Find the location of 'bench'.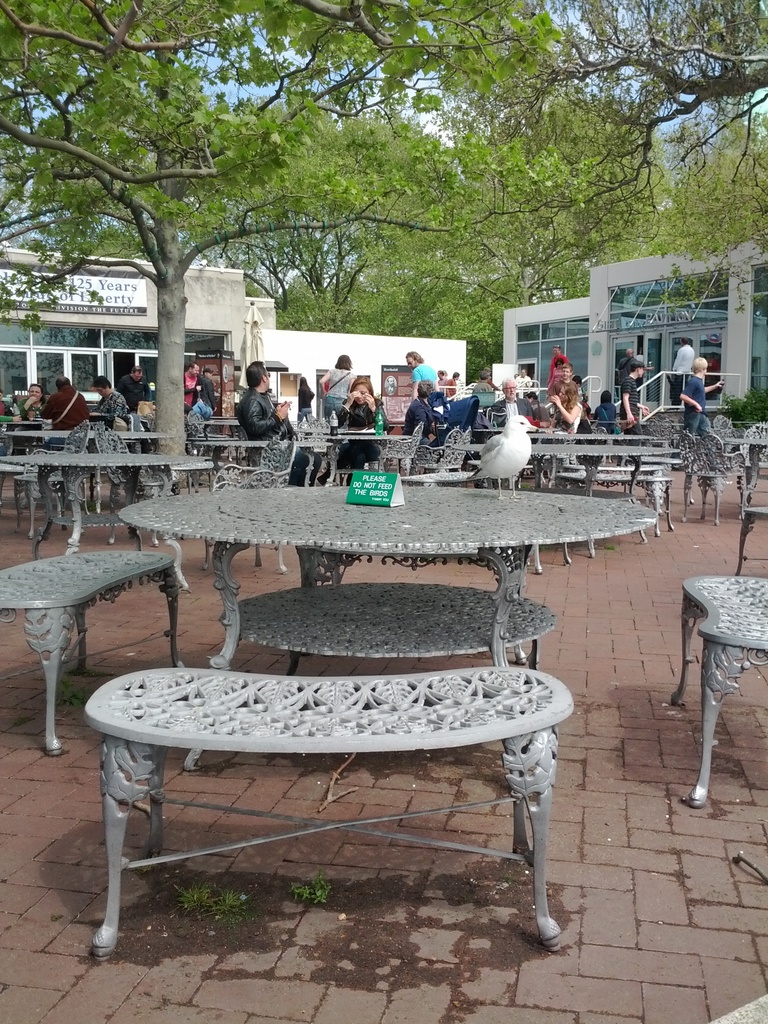
Location: 0 556 174 755.
